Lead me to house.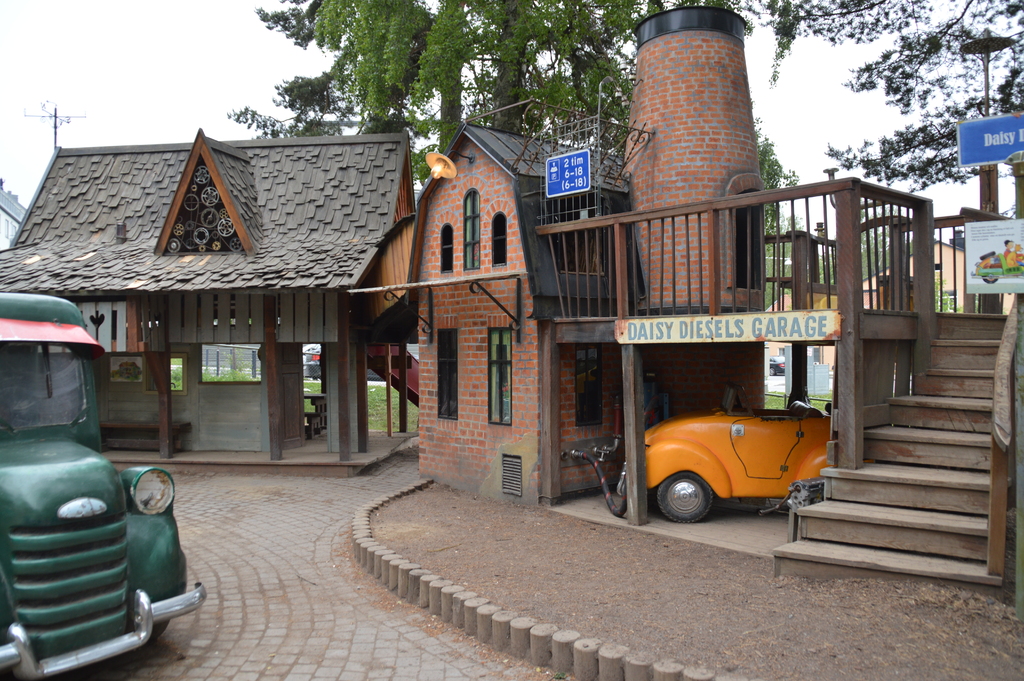
Lead to region(403, 0, 1023, 511).
